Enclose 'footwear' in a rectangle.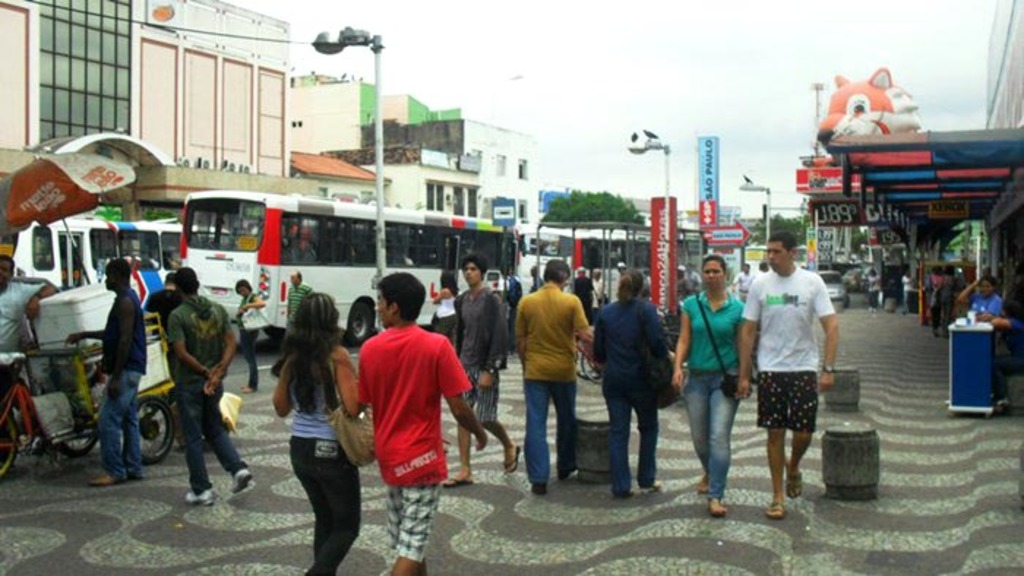
region(709, 497, 727, 513).
